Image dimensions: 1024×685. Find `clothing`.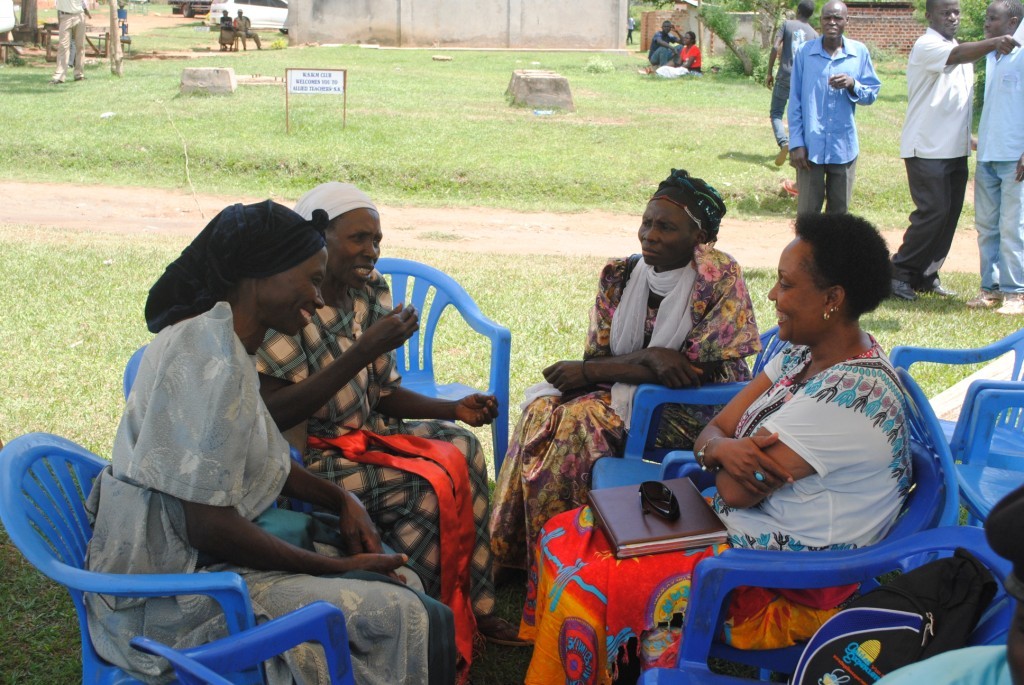
locate(900, 26, 973, 155).
